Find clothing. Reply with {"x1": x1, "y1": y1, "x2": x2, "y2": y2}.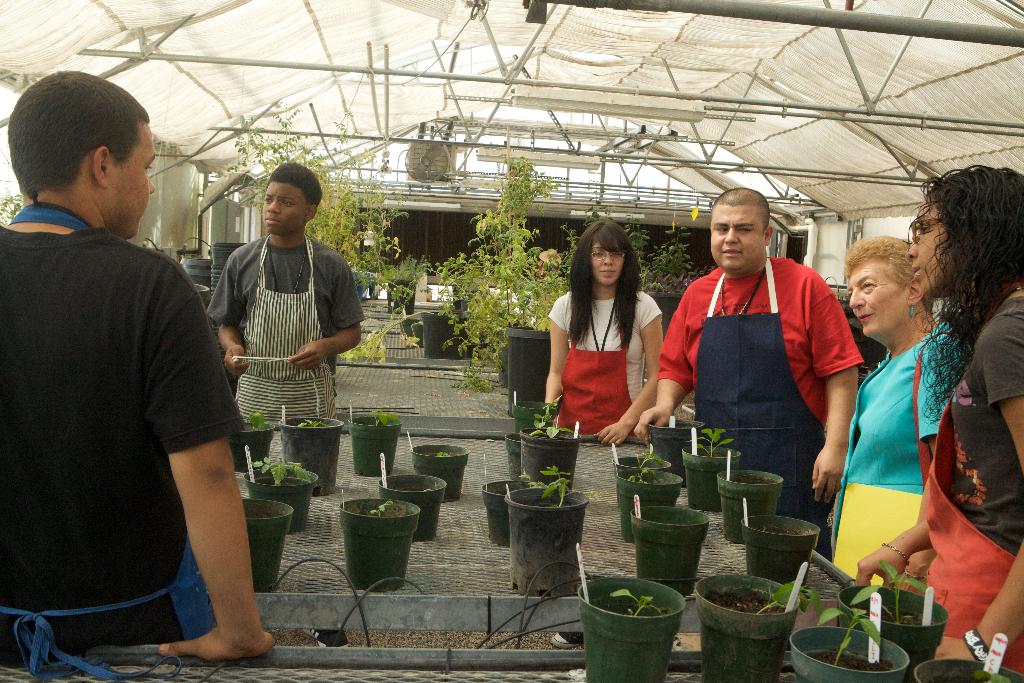
{"x1": 831, "y1": 323, "x2": 968, "y2": 586}.
